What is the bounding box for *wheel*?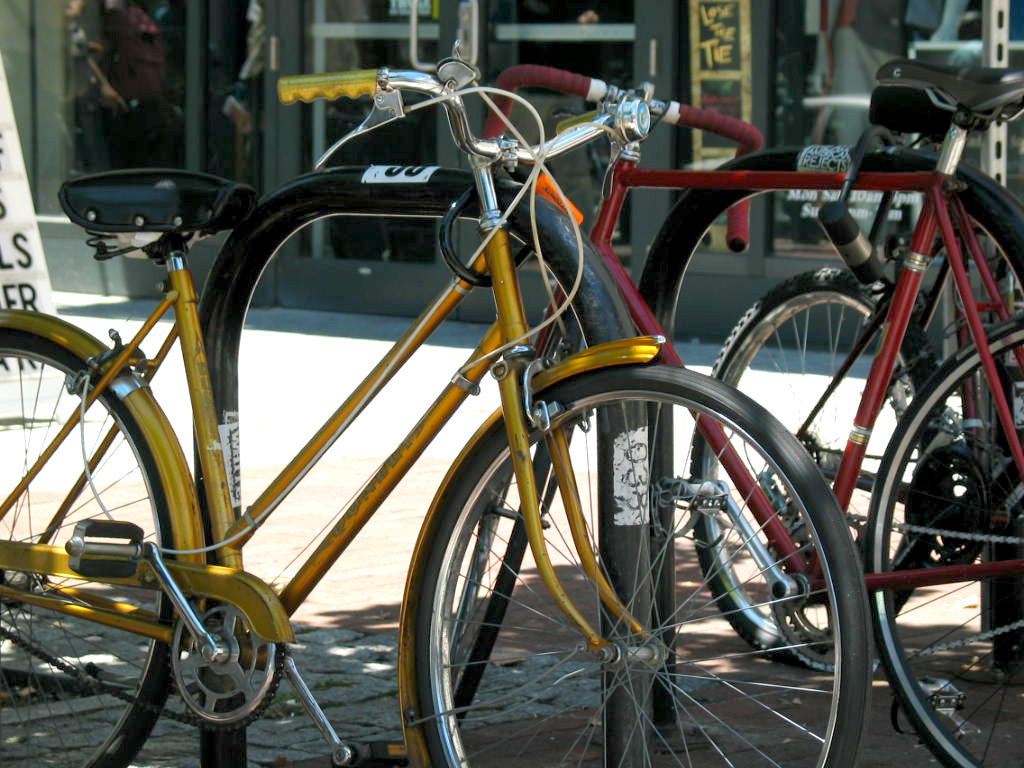
<region>0, 333, 177, 767</region>.
